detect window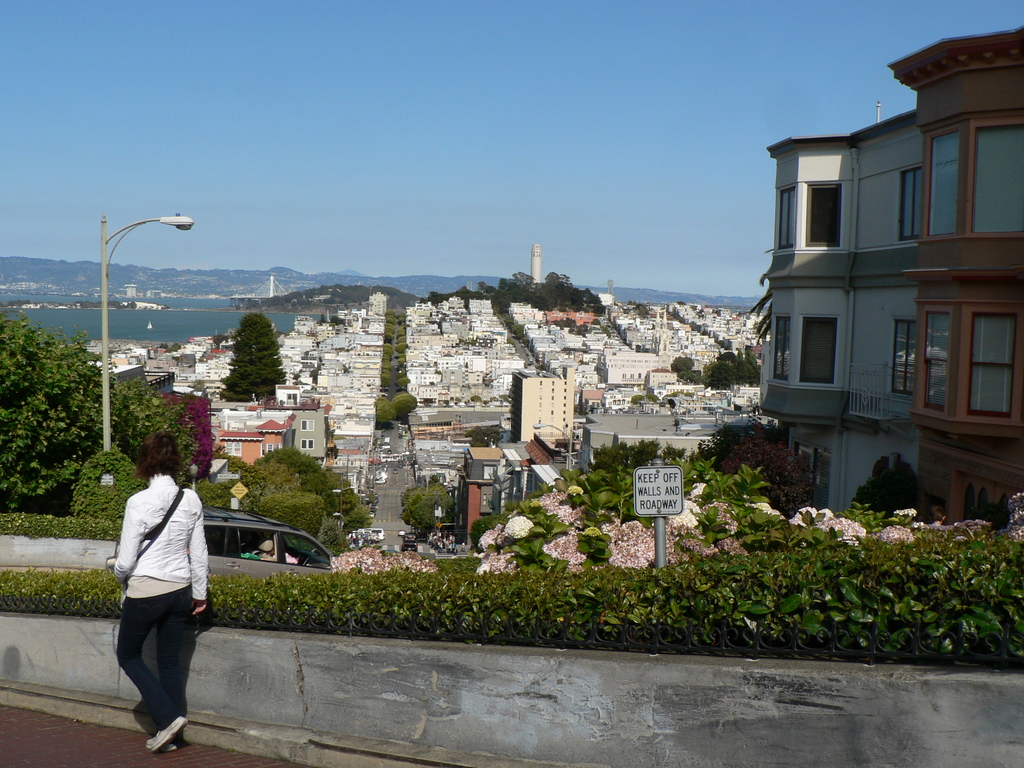
rect(912, 307, 945, 410)
